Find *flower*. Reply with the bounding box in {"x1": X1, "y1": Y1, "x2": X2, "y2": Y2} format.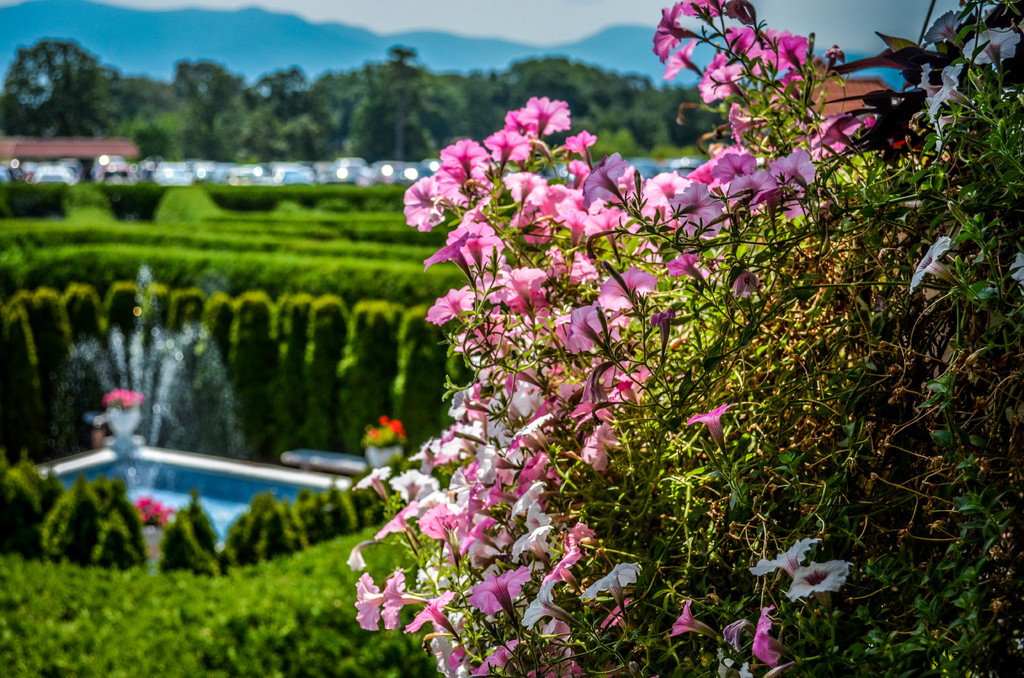
{"x1": 138, "y1": 491, "x2": 164, "y2": 525}.
